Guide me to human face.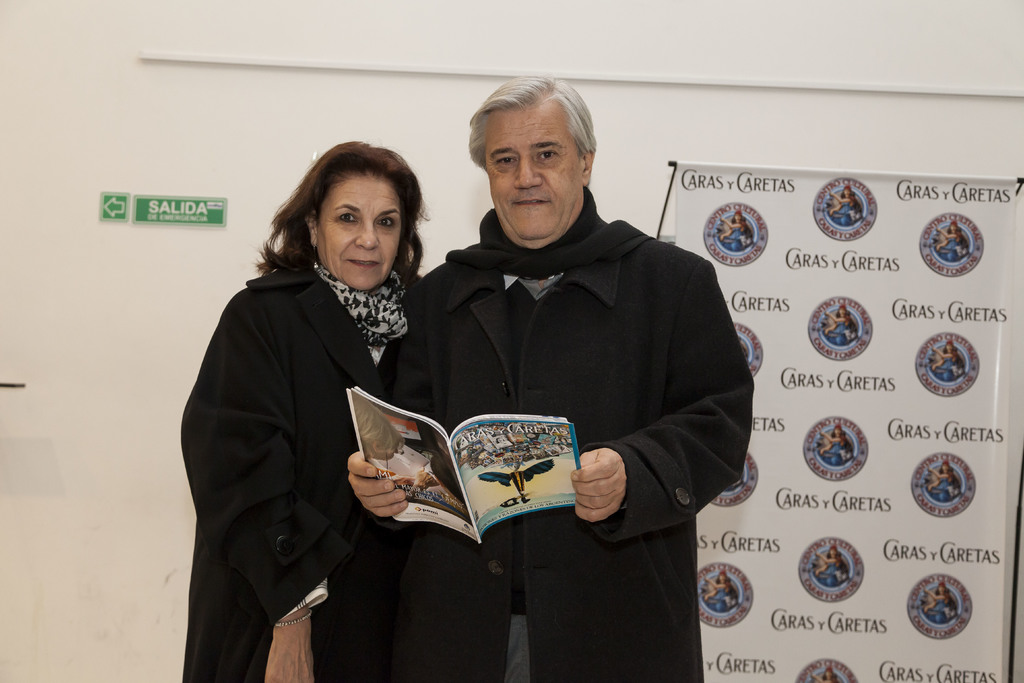
Guidance: locate(486, 105, 583, 239).
